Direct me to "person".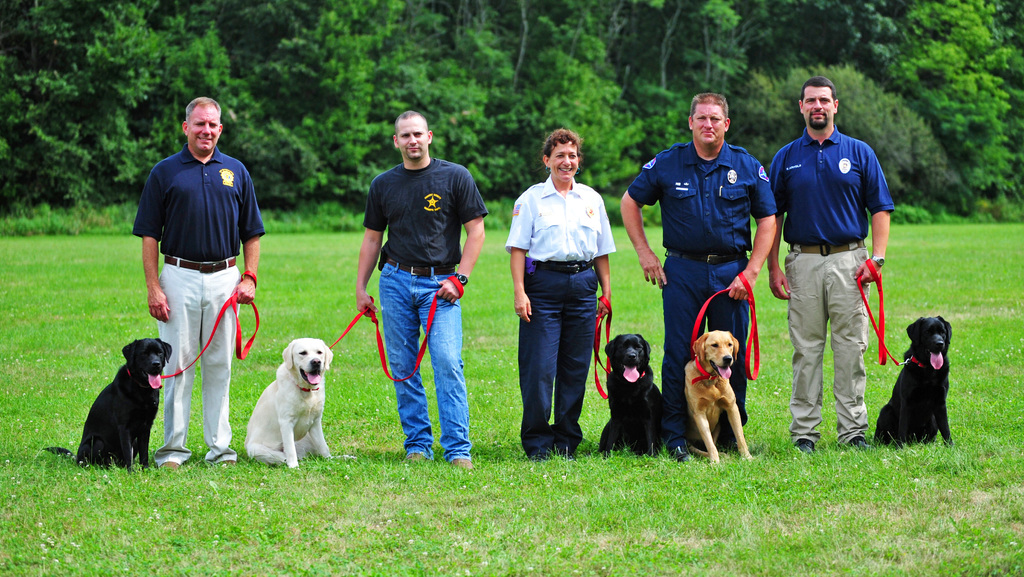
Direction: x1=621 y1=87 x2=781 y2=475.
